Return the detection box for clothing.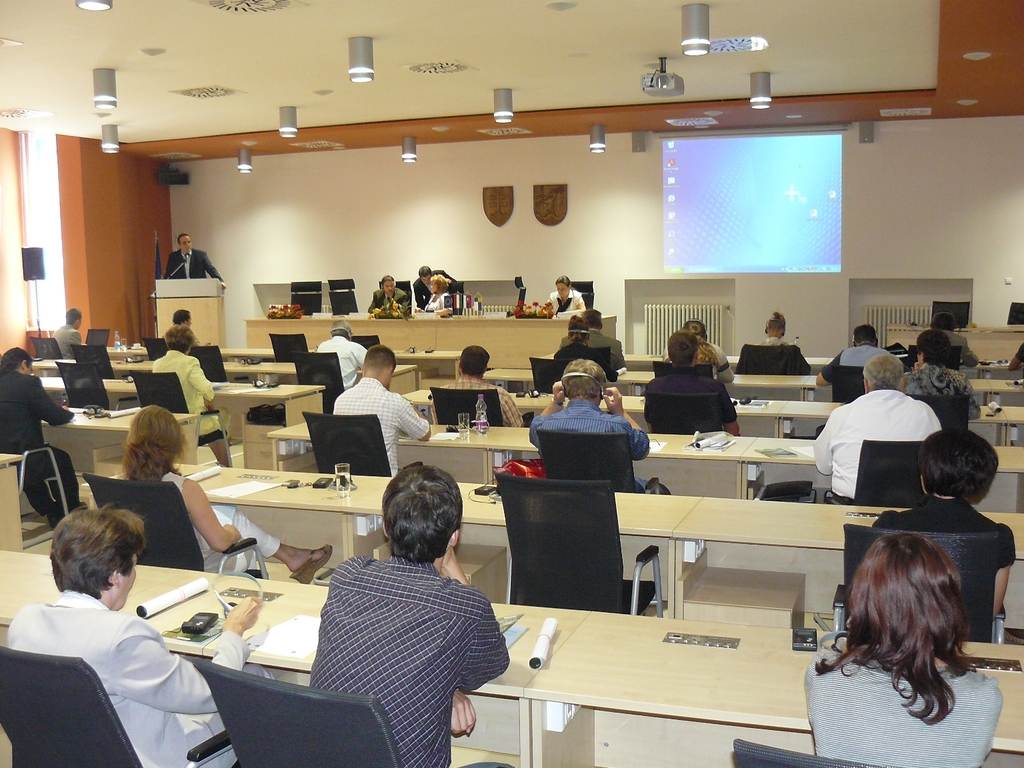
BBox(113, 457, 285, 585).
